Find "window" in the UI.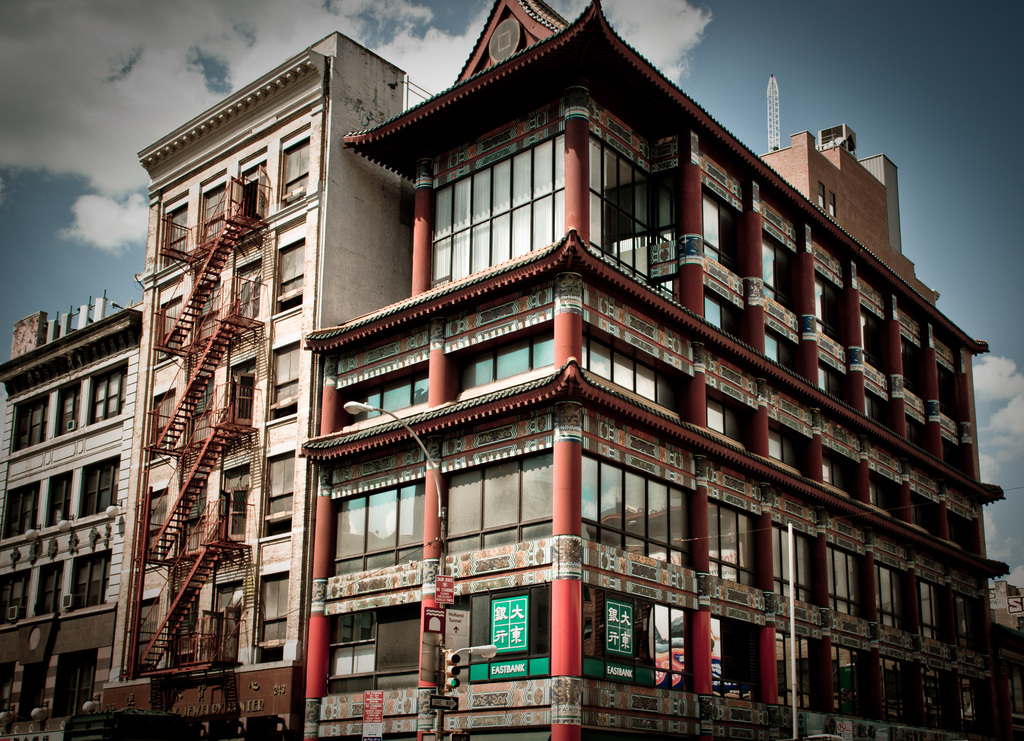
UI element at x1=49 y1=382 x2=80 y2=433.
